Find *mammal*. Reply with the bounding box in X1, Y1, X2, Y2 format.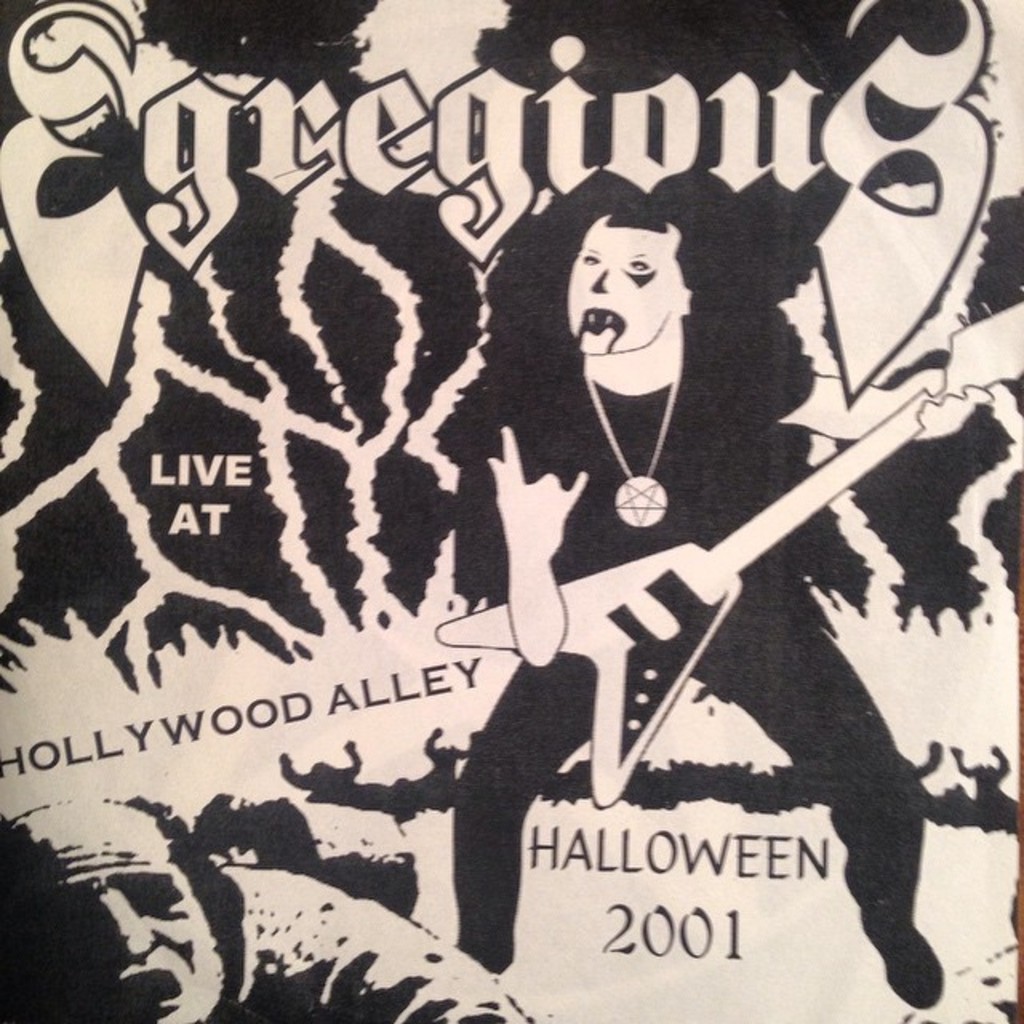
400, 269, 957, 938.
